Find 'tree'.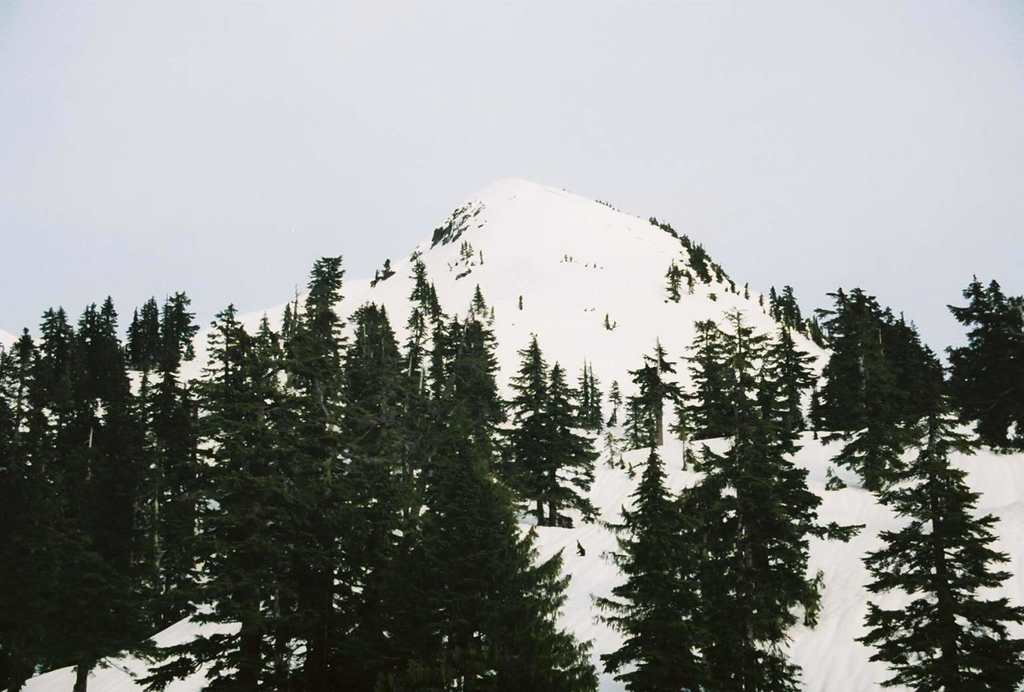
bbox=[756, 294, 763, 309].
